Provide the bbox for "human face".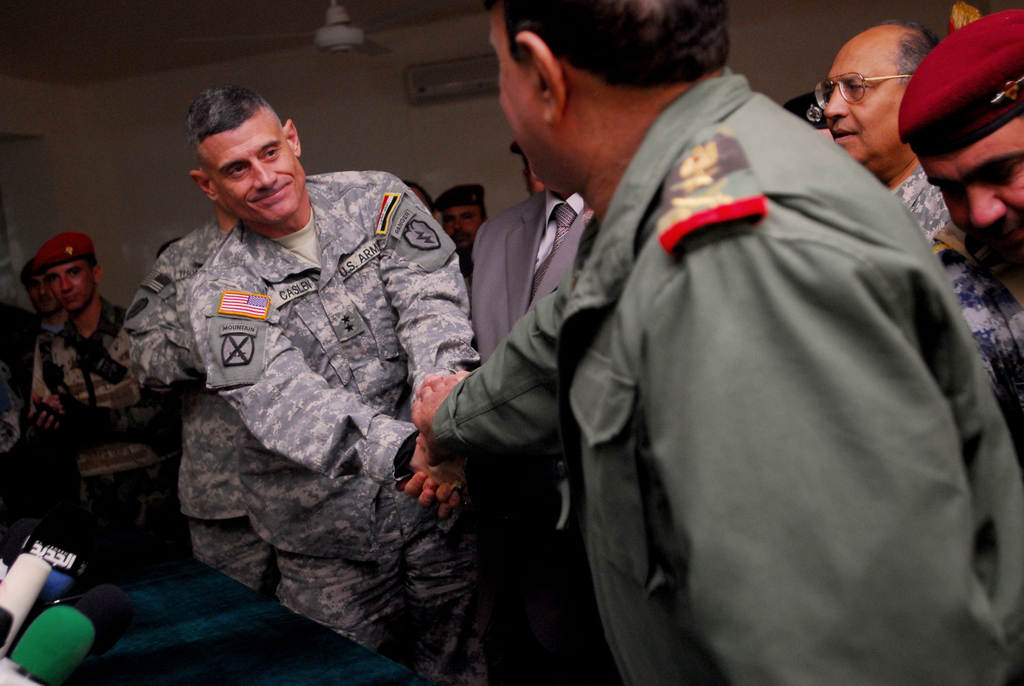
(204, 110, 307, 214).
